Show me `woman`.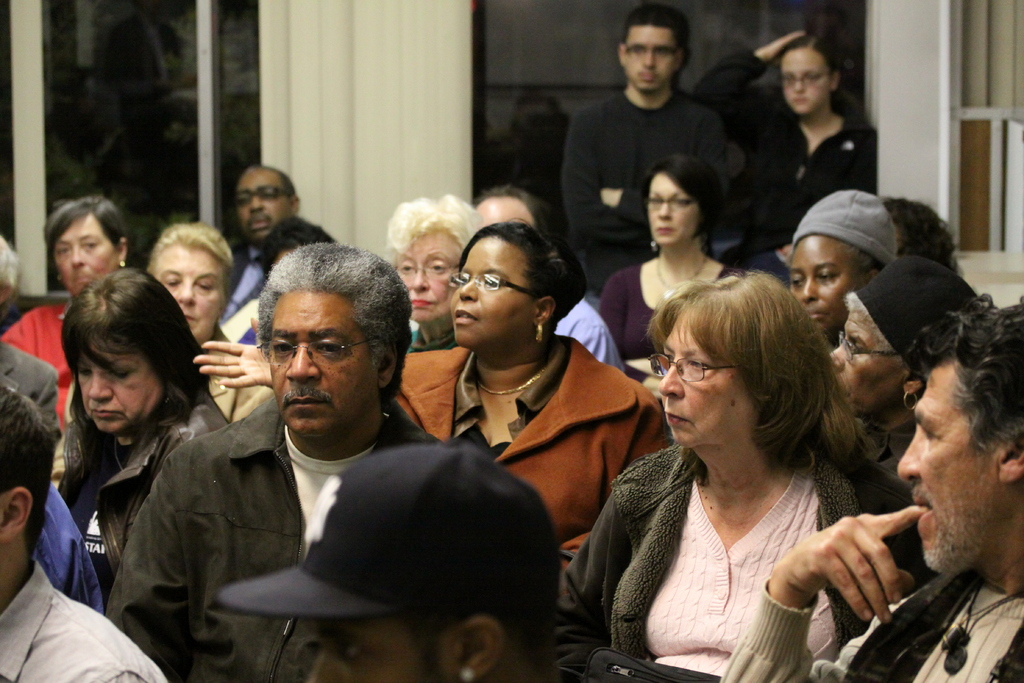
`woman` is here: l=59, t=267, r=223, b=601.
